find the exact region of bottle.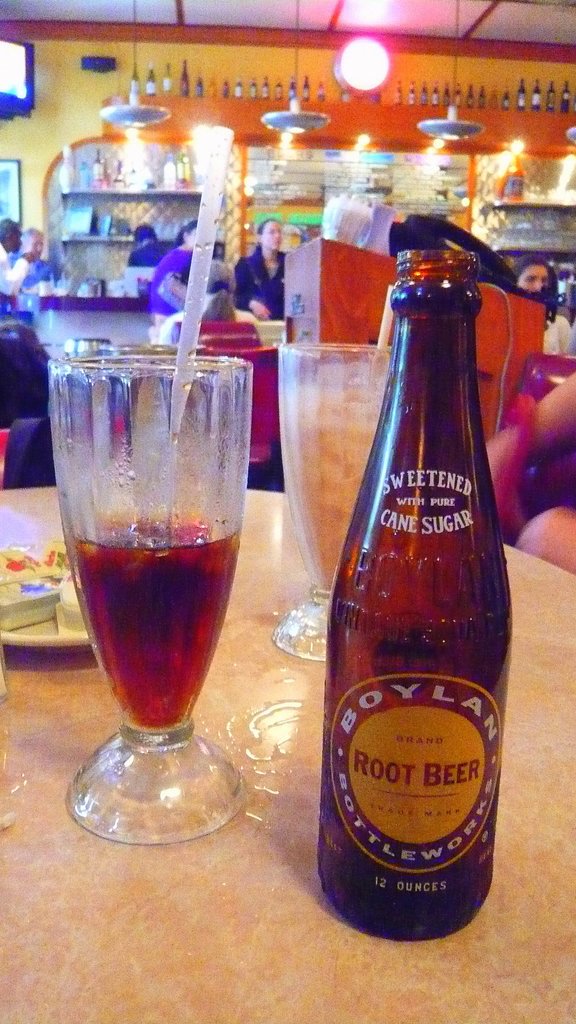
Exact region: l=562, t=79, r=569, b=111.
